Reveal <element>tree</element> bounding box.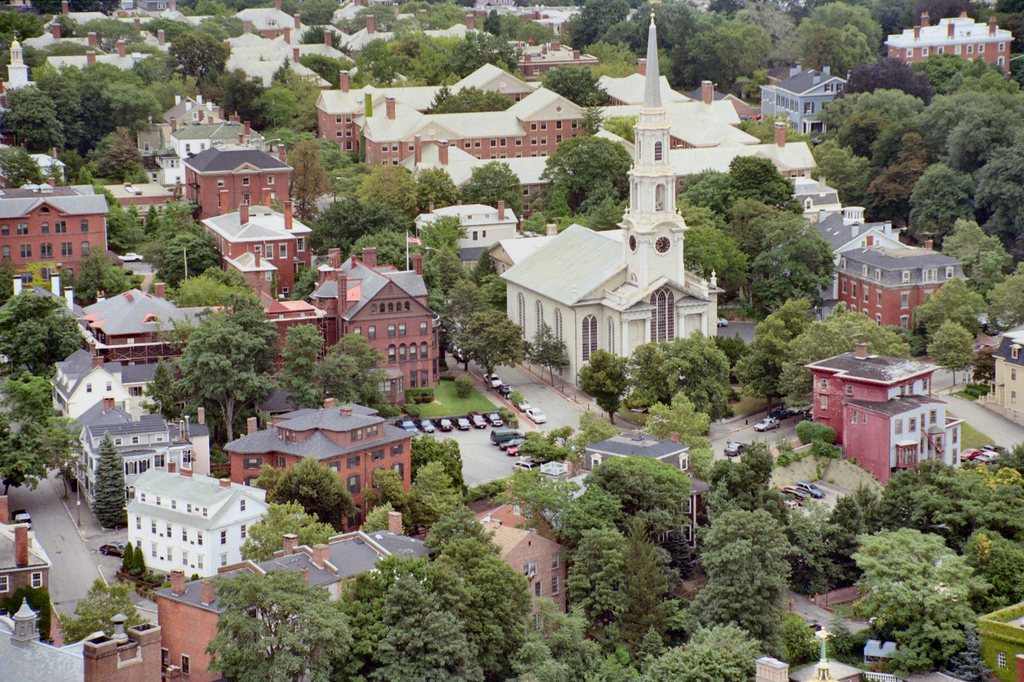
Revealed: rect(426, 83, 520, 113).
